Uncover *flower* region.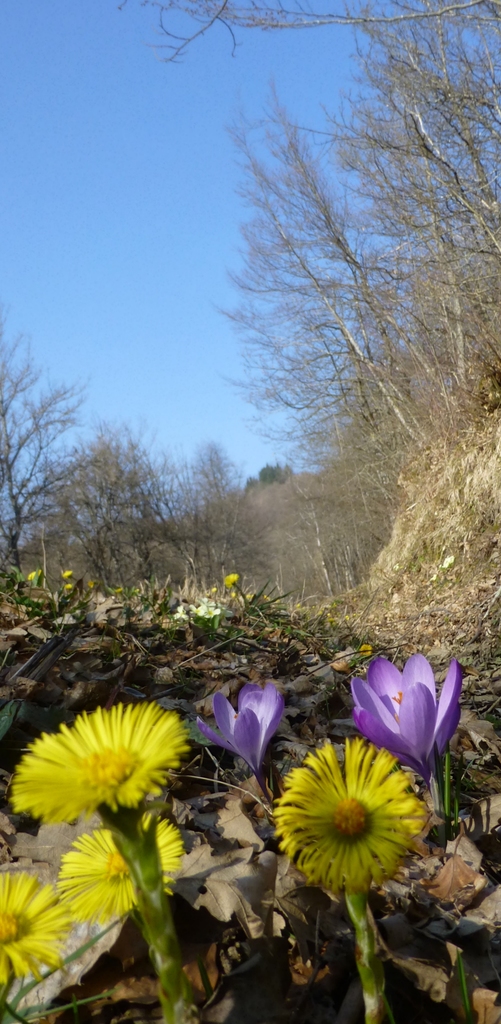
Uncovered: 190/682/290/771.
